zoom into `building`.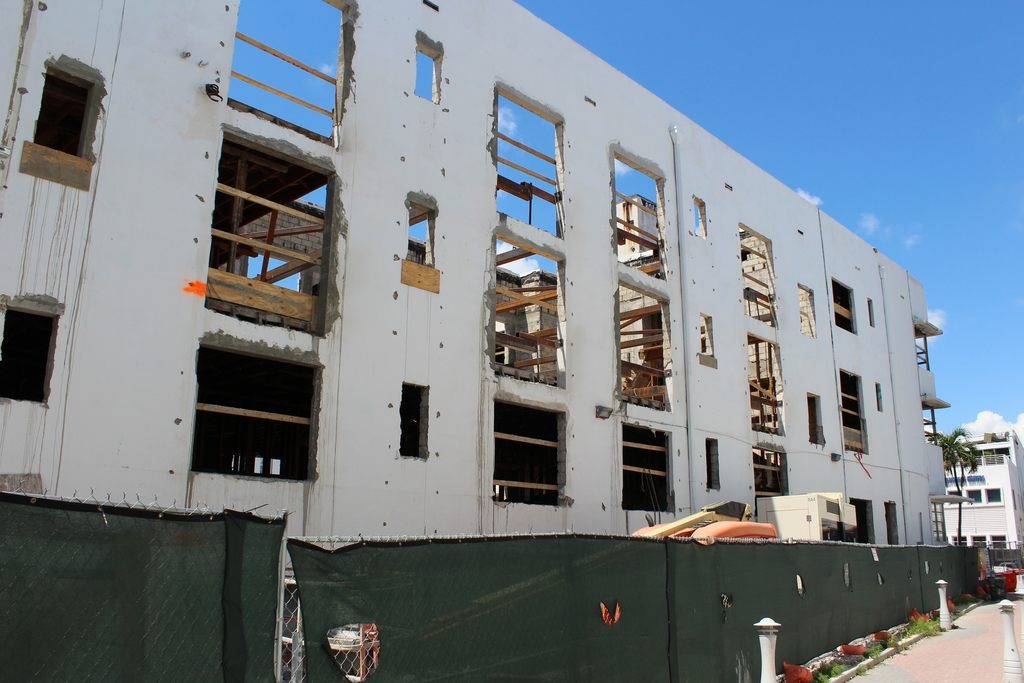
Zoom target: pyautogui.locateOnScreen(0, 0, 956, 682).
